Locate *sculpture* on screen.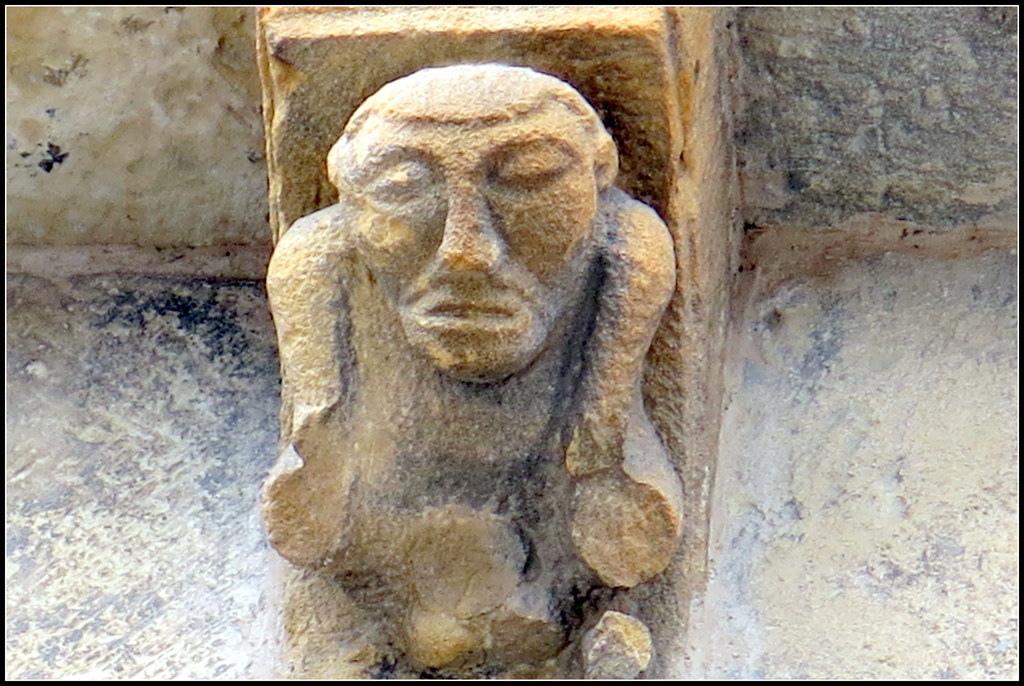
On screen at [x1=260, y1=60, x2=694, y2=678].
